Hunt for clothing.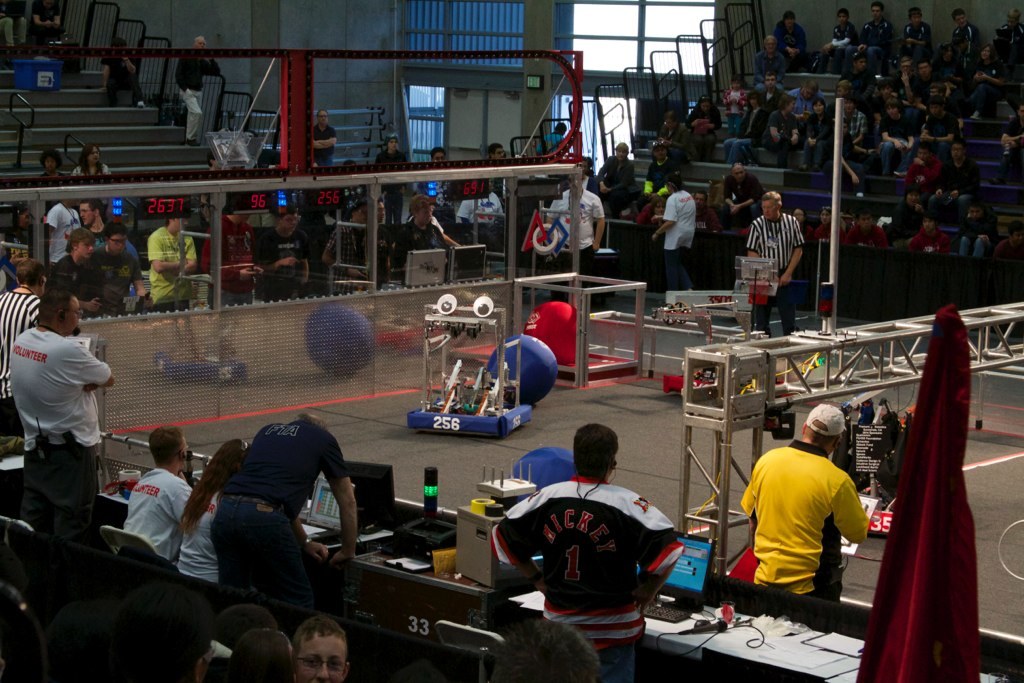
Hunted down at box=[787, 84, 823, 112].
